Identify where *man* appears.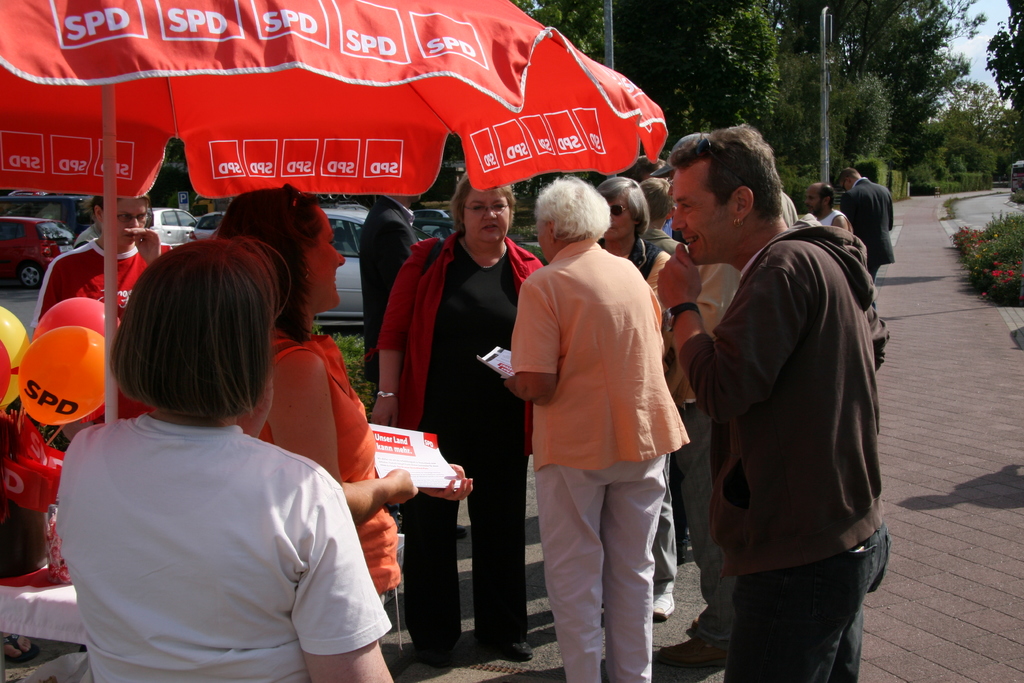
Appears at (x1=362, y1=194, x2=420, y2=386).
